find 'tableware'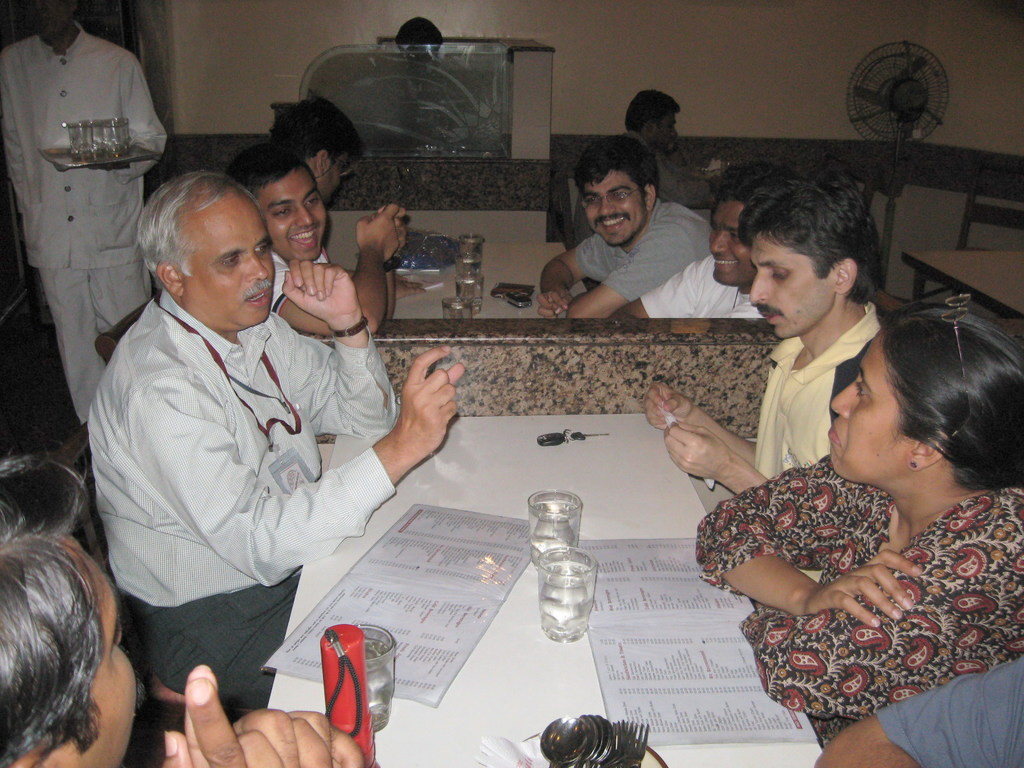
left=99, top=118, right=130, bottom=163
